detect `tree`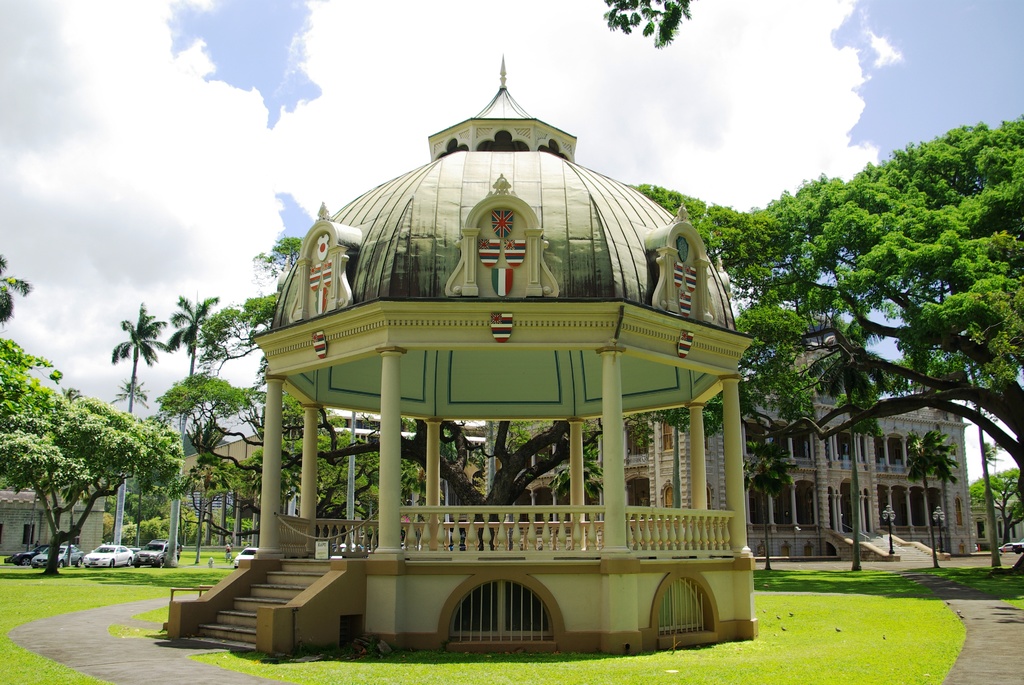
x1=205 y1=225 x2=646 y2=547
